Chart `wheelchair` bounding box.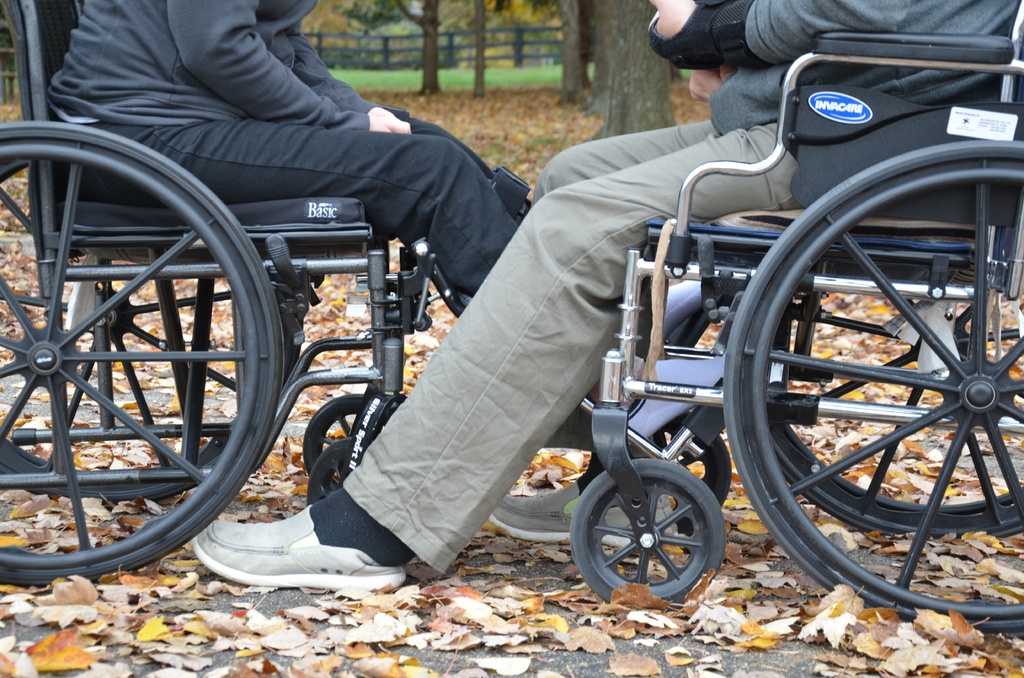
Charted: bbox=(579, 3, 1023, 637).
